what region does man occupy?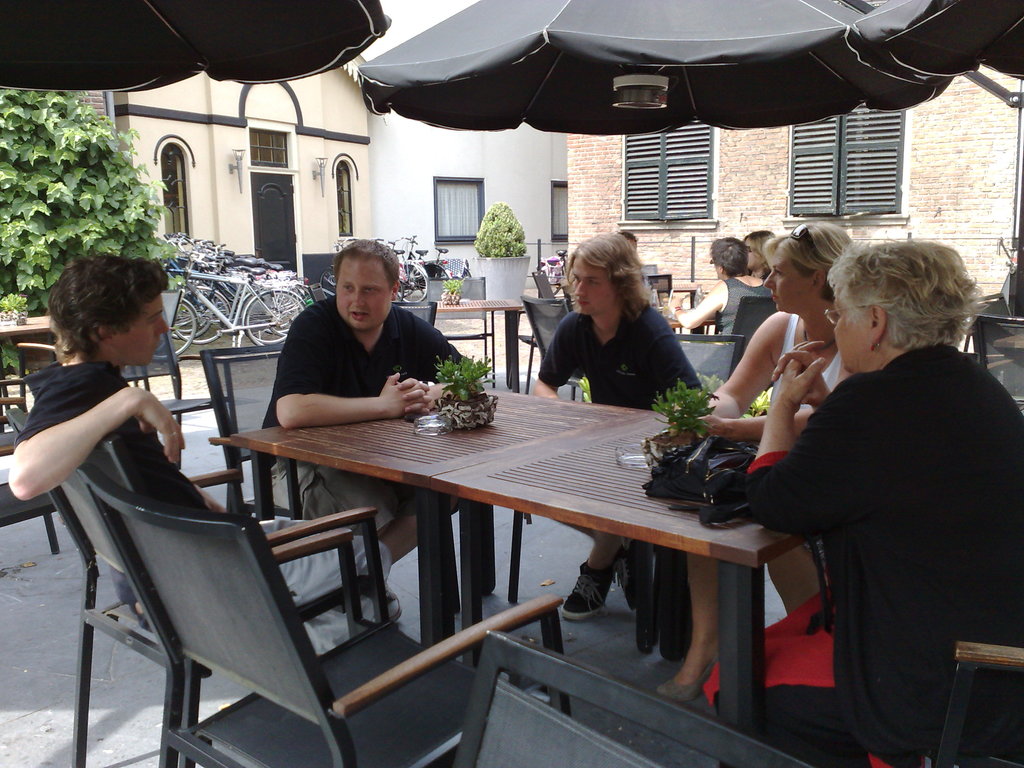
(260,239,475,562).
